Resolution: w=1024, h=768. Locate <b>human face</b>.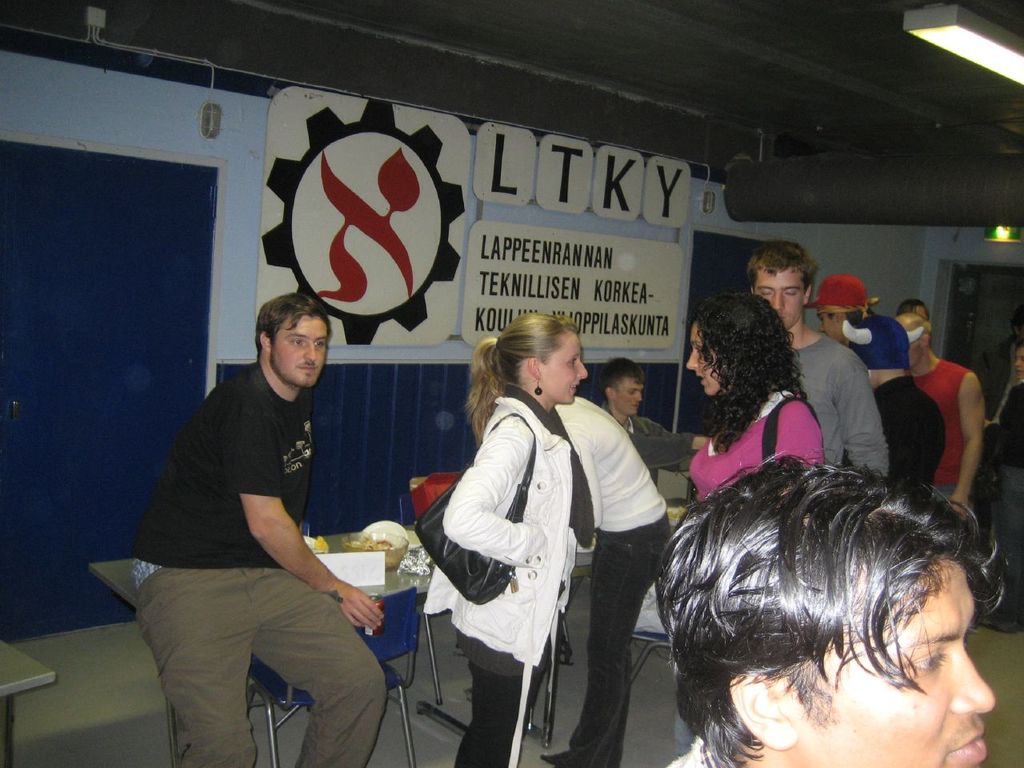
x1=904 y1=314 x2=932 y2=356.
